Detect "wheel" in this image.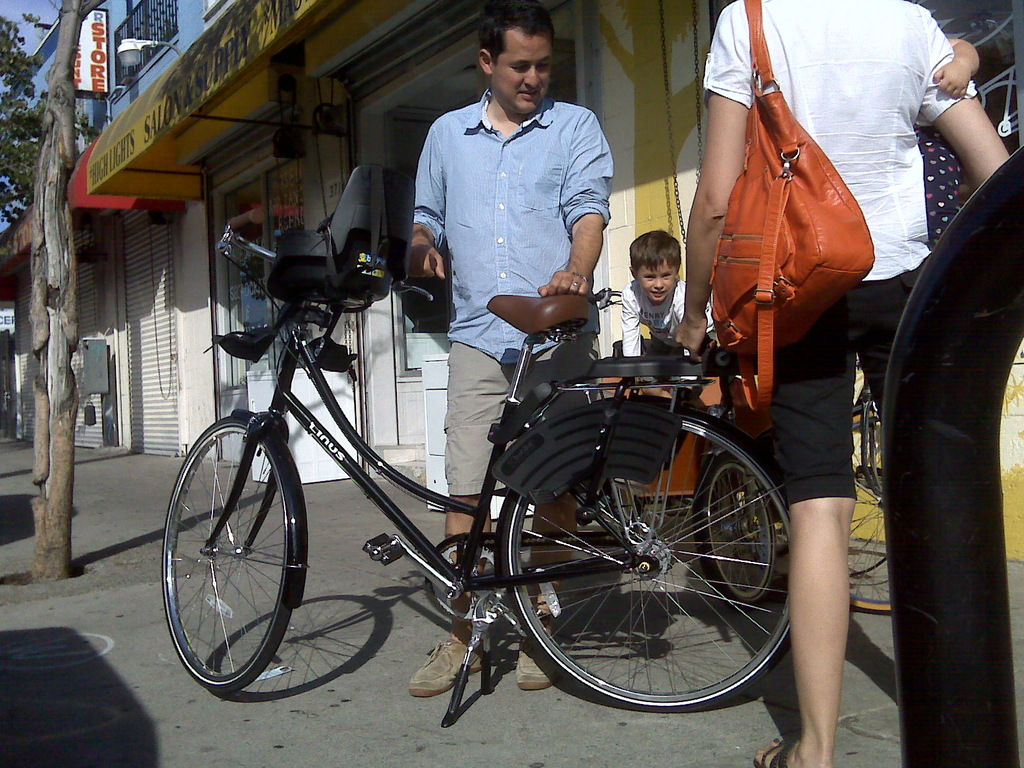
Detection: <region>694, 458, 772, 609</region>.
